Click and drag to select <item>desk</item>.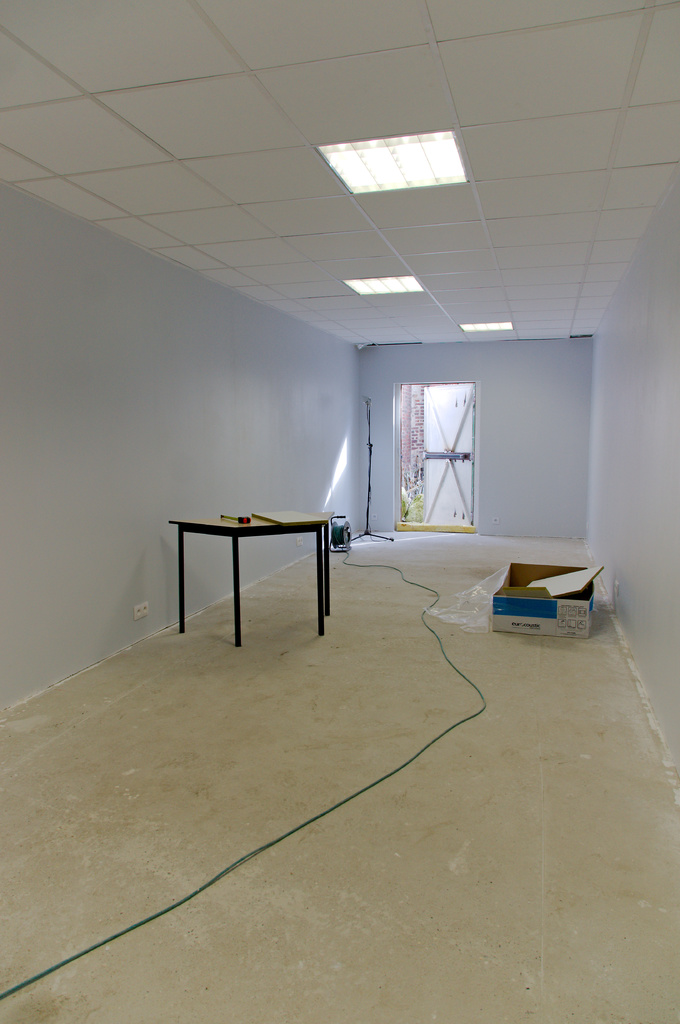
Selection: <bbox>173, 506, 334, 650</bbox>.
